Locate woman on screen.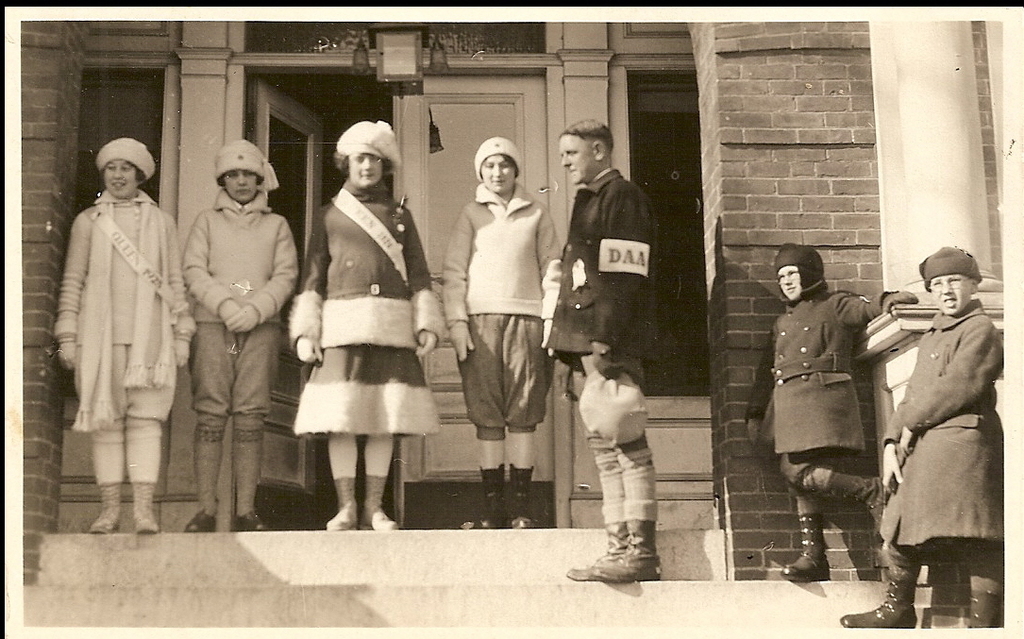
On screen at box(48, 137, 198, 547).
